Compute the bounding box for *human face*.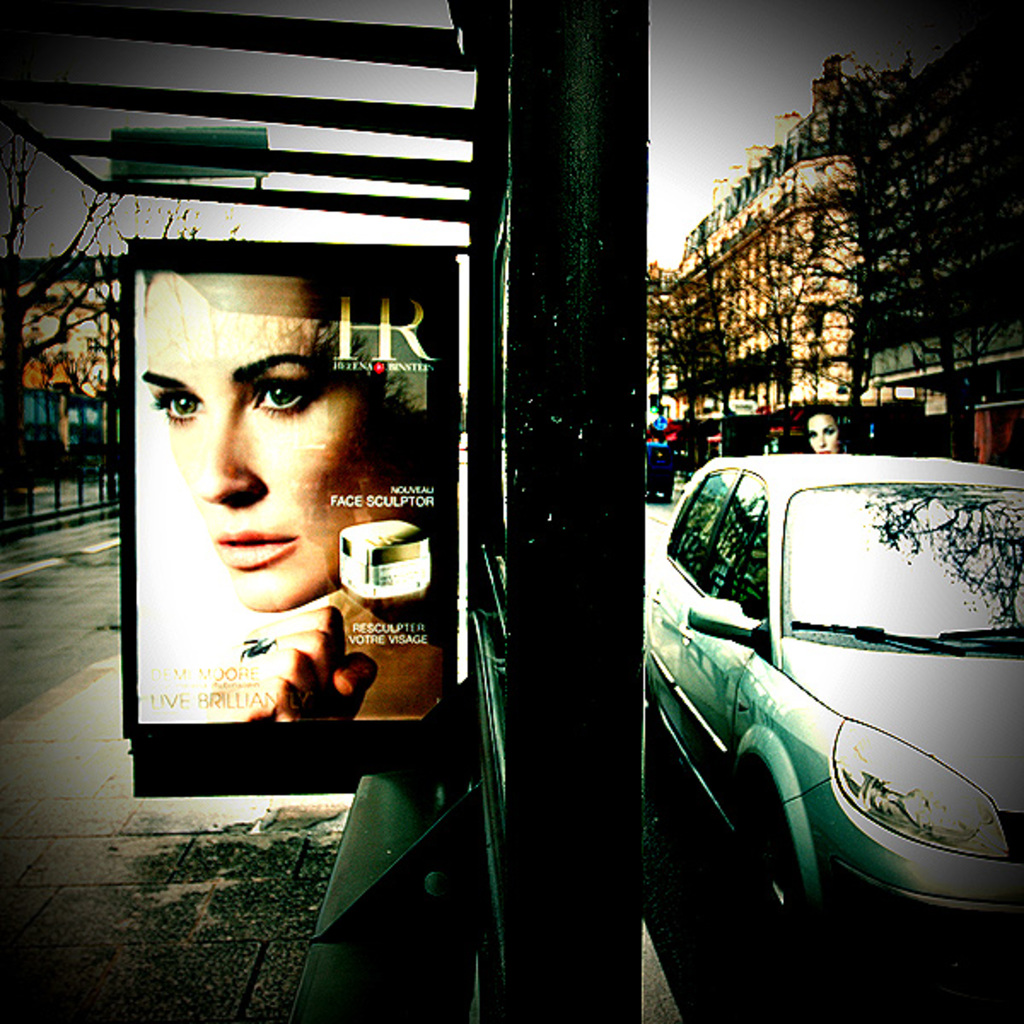
box(811, 411, 838, 452).
